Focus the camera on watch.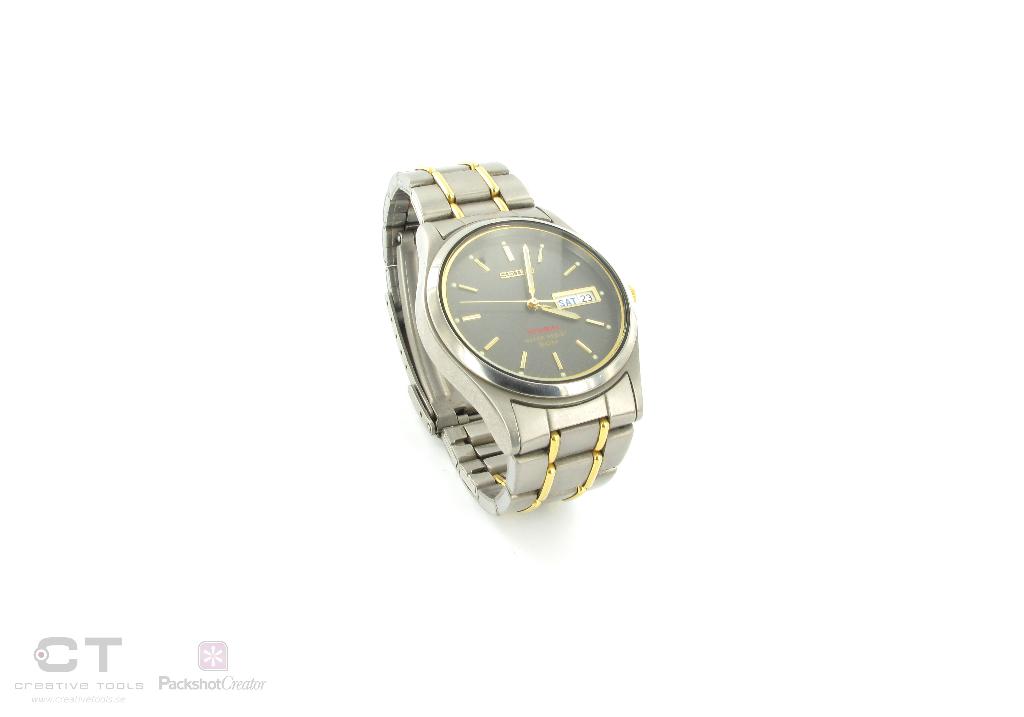
Focus region: rect(382, 163, 643, 515).
